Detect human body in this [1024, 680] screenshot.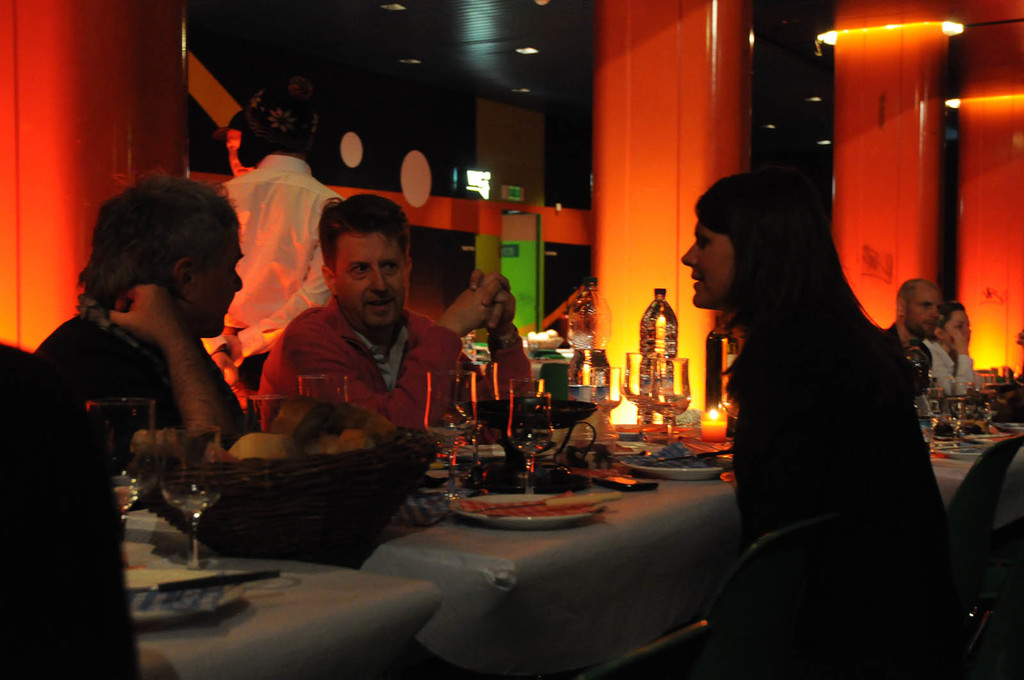
Detection: detection(221, 70, 373, 404).
